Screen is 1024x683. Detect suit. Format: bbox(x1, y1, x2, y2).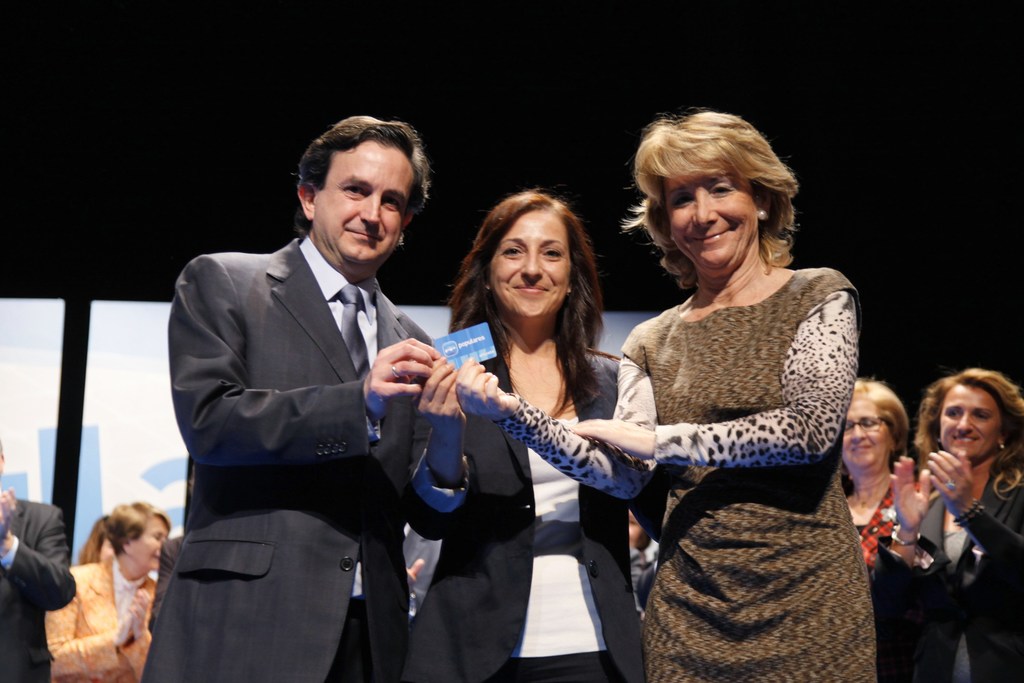
bbox(148, 136, 461, 663).
